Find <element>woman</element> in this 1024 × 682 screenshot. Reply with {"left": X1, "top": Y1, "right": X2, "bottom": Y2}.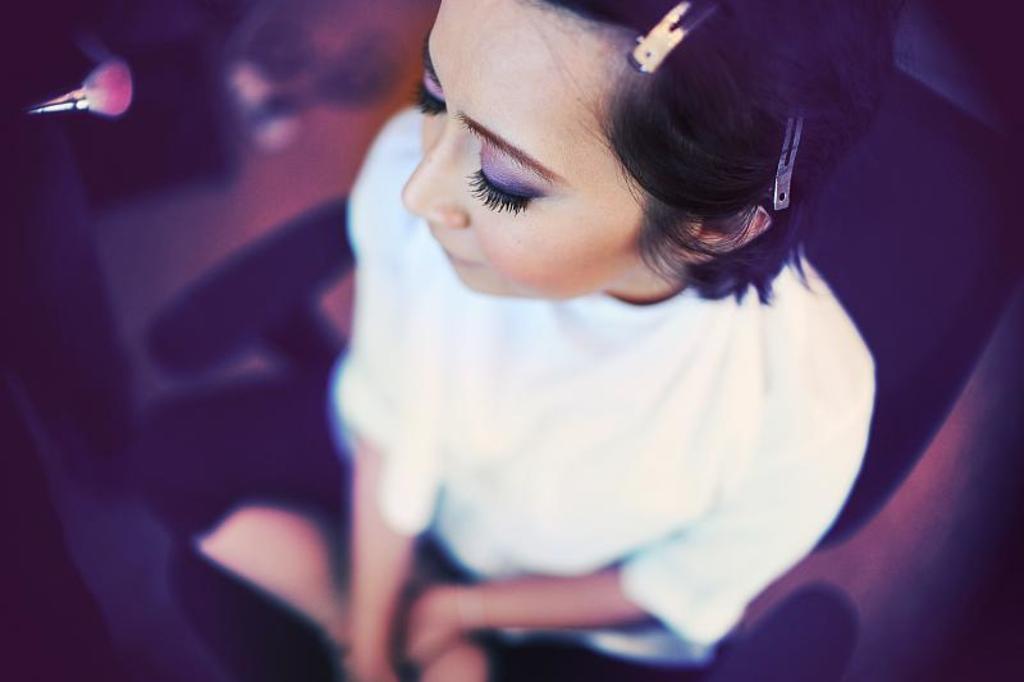
{"left": 192, "top": 0, "right": 874, "bottom": 681}.
